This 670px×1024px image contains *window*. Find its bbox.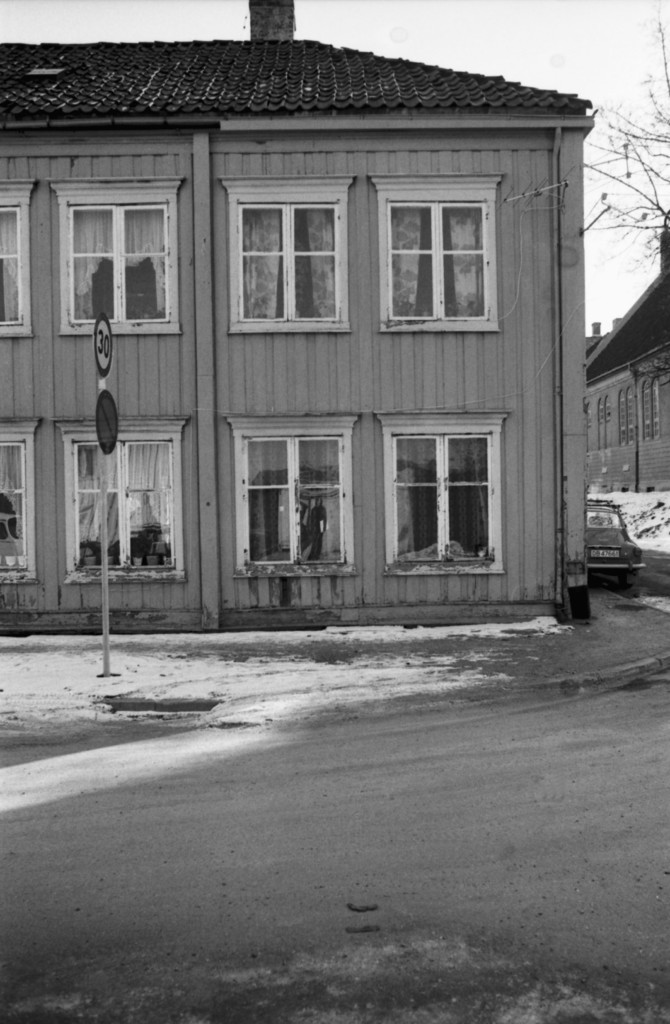
[0, 180, 37, 335].
